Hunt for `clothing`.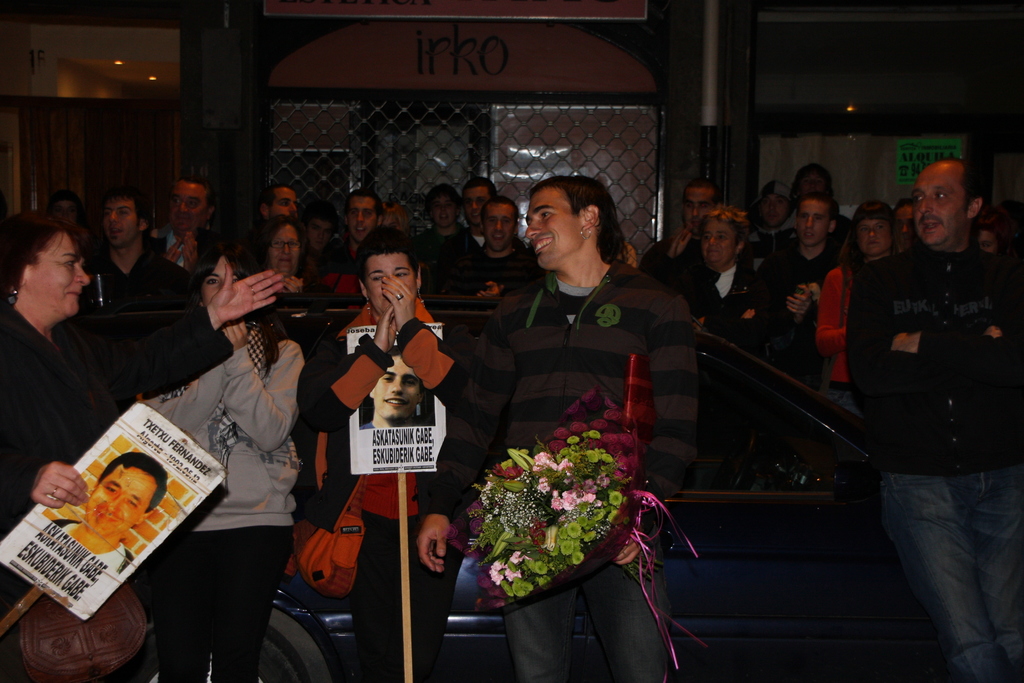
Hunted down at {"x1": 452, "y1": 236, "x2": 541, "y2": 298}.
